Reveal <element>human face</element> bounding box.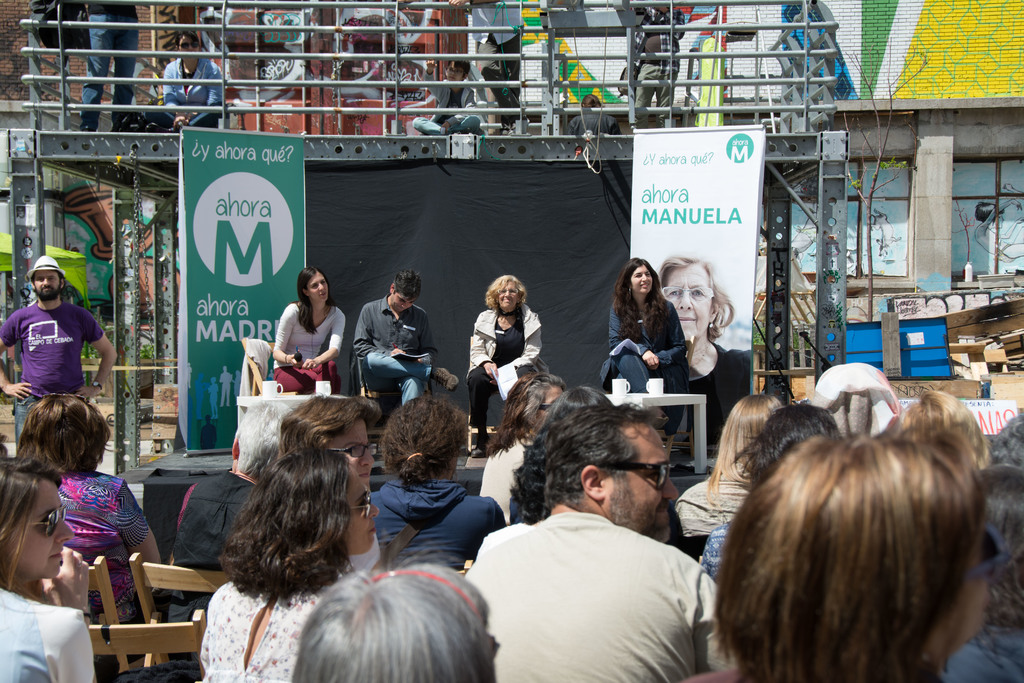
Revealed: bbox=[627, 266, 656, 295].
